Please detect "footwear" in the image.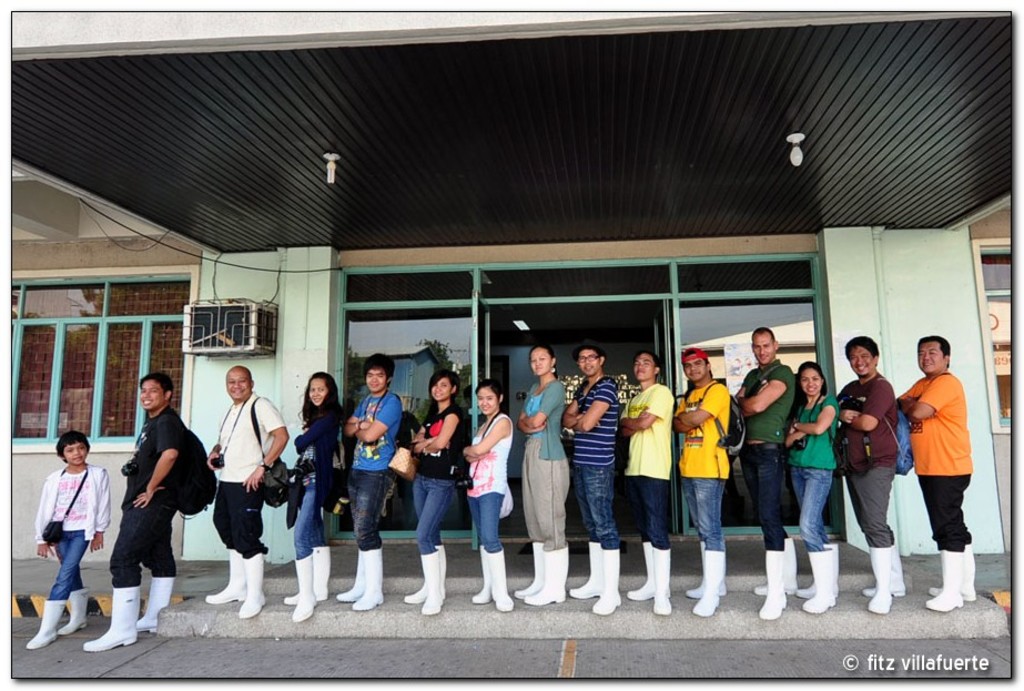
(left=686, top=546, right=720, bottom=612).
